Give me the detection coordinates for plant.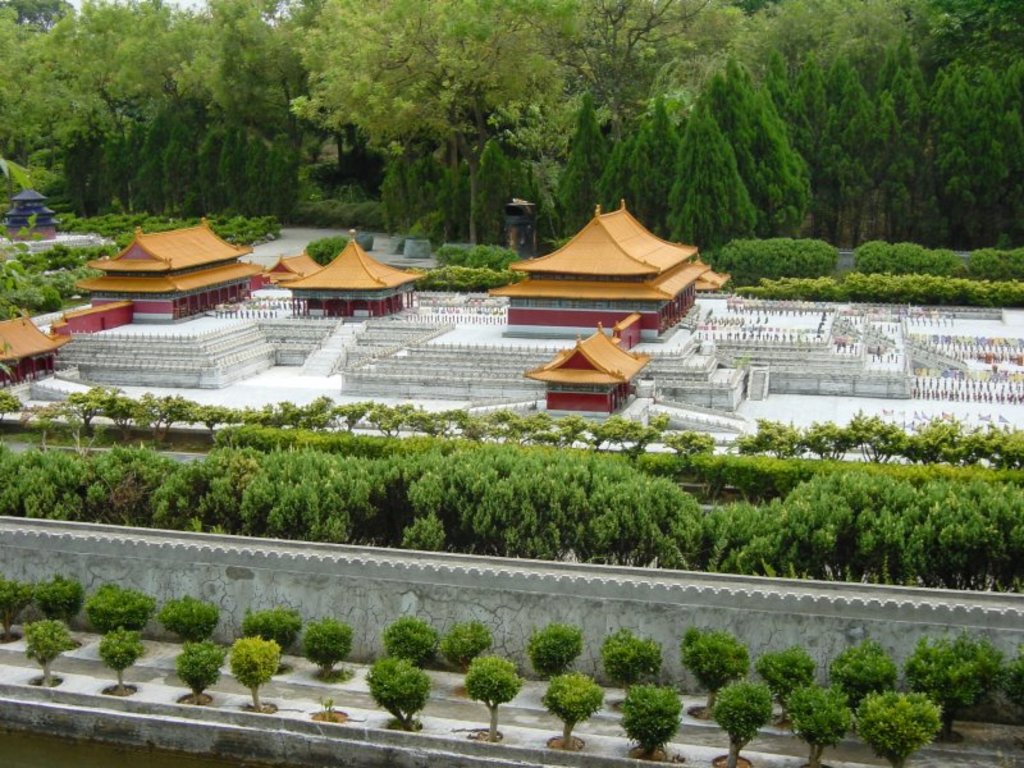
x1=829 y1=635 x2=902 y2=700.
